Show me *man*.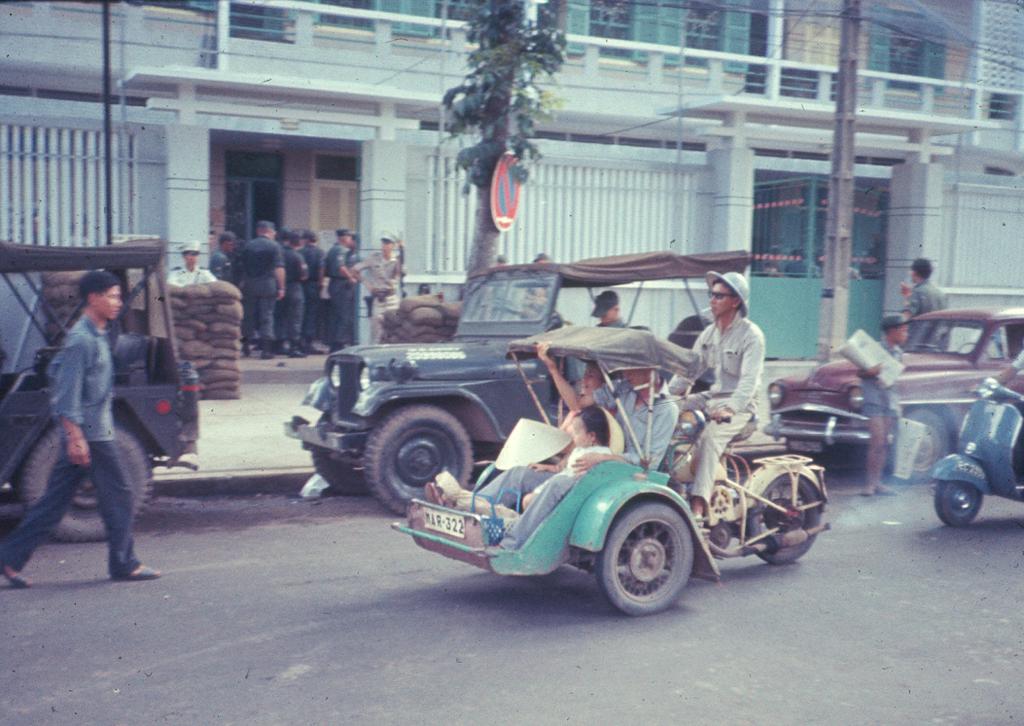
*man* is here: 524/248/553/317.
